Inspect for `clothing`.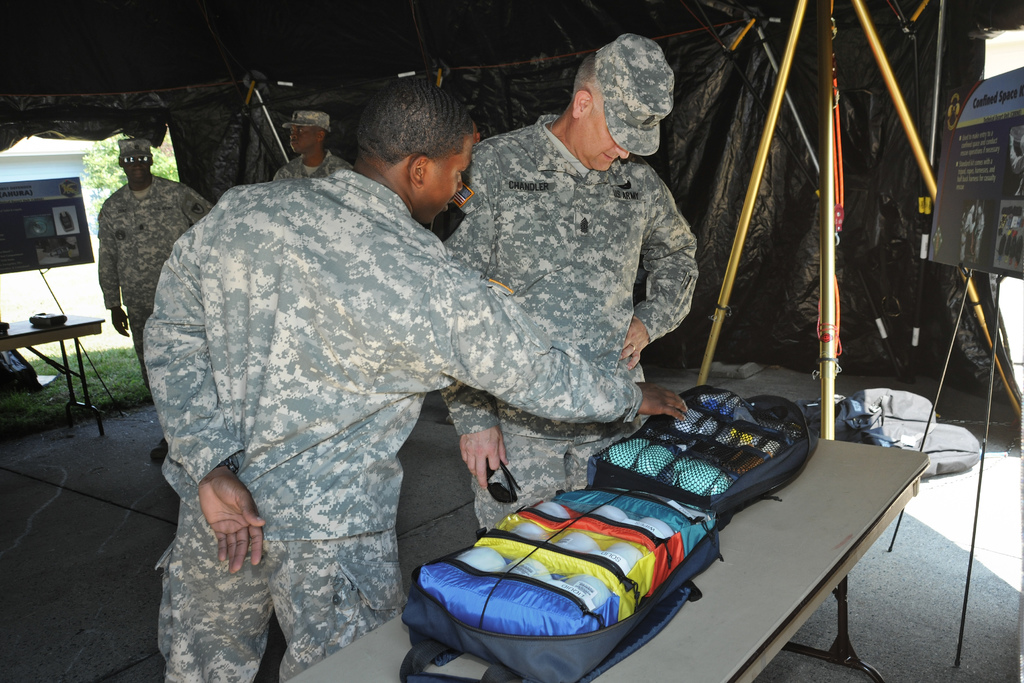
Inspection: {"left": 140, "top": 173, "right": 644, "bottom": 682}.
